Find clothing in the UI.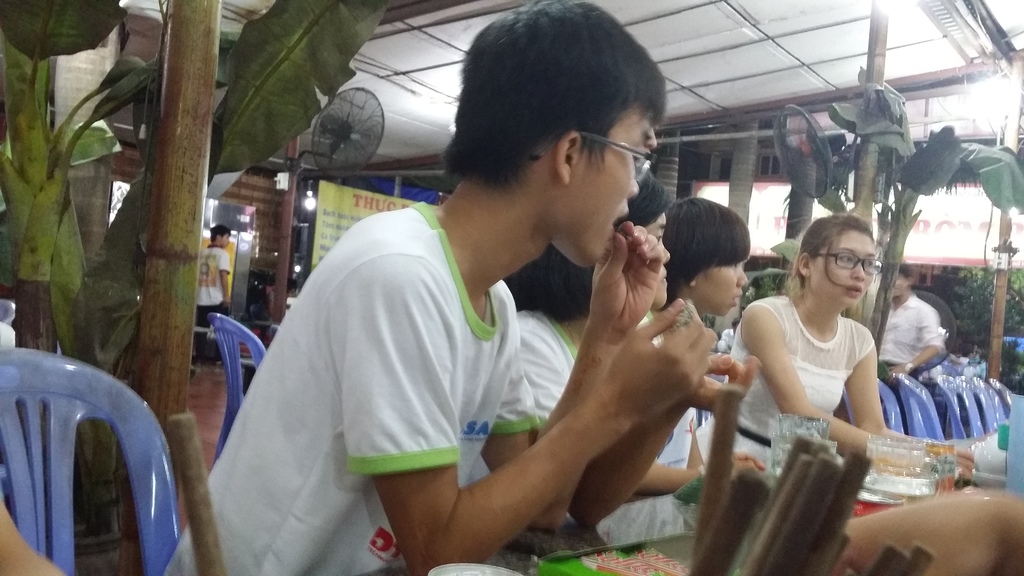
UI element at <bbox>472, 305, 701, 542</bbox>.
